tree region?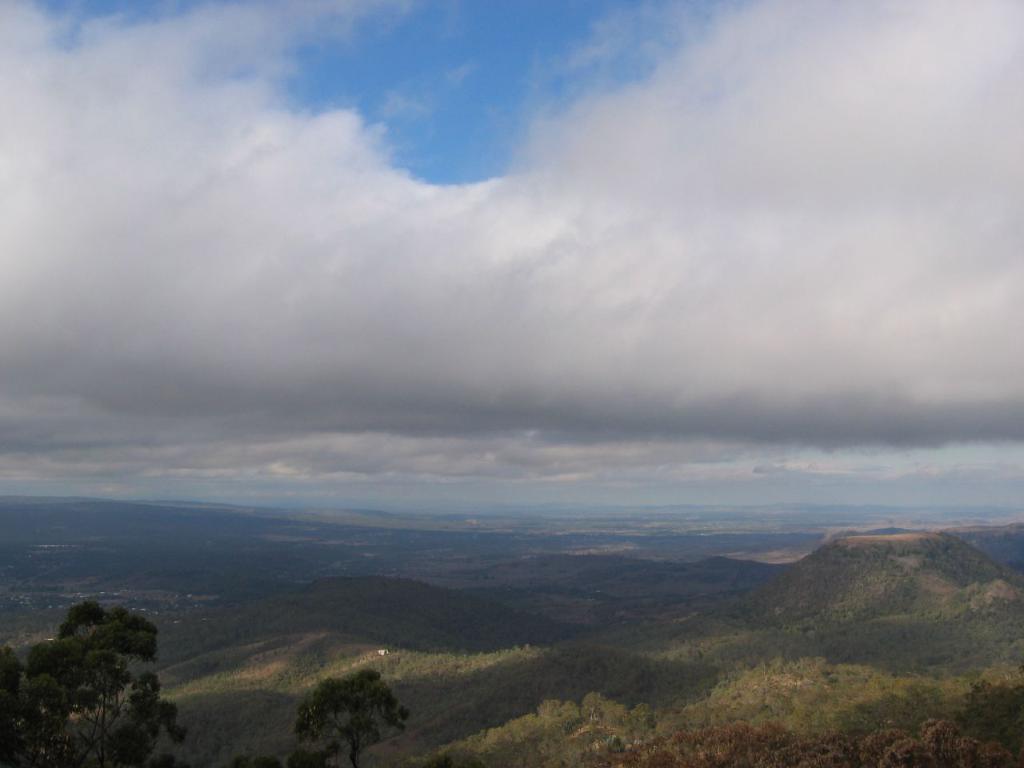
[x1=0, y1=600, x2=193, y2=767]
